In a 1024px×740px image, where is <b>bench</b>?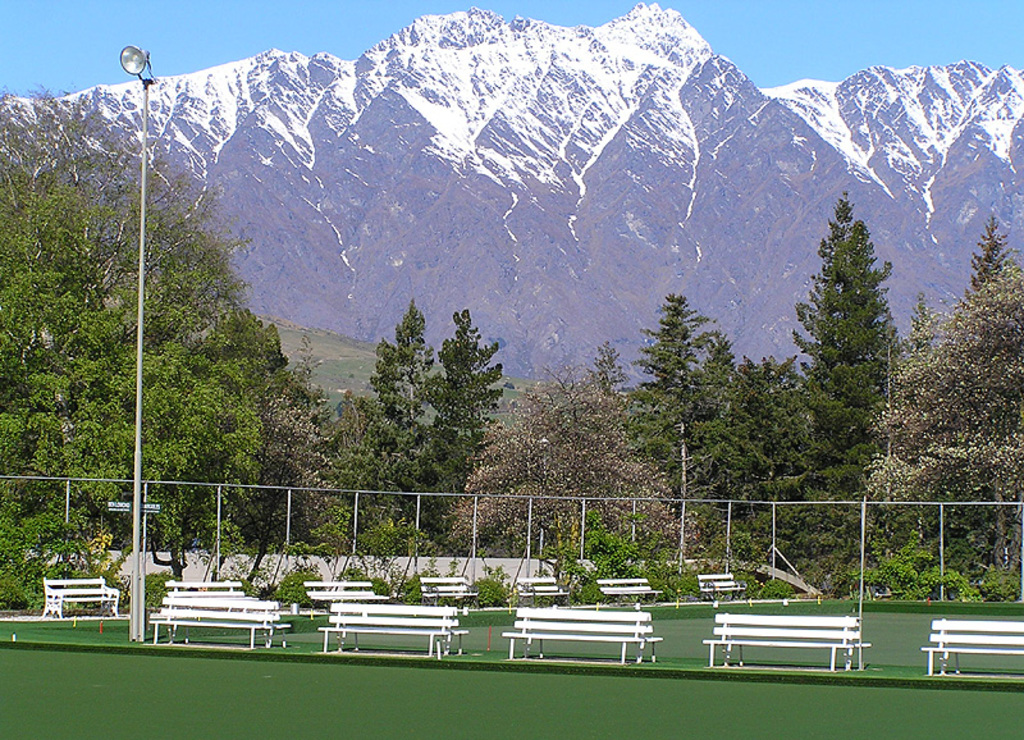
bbox=[141, 602, 269, 649].
